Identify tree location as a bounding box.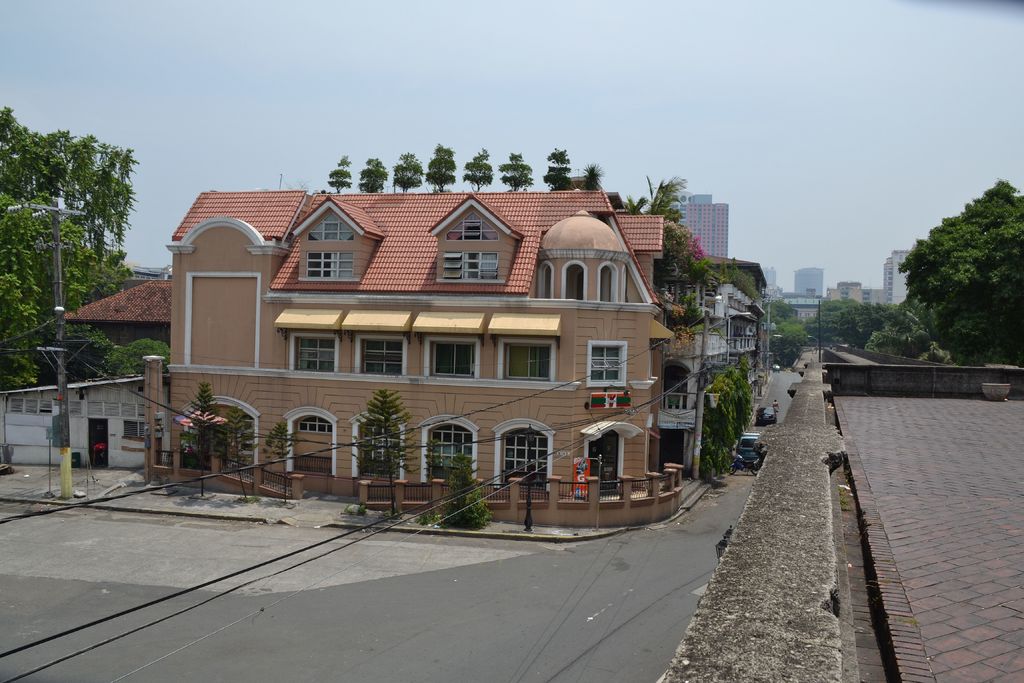
326 155 362 208.
